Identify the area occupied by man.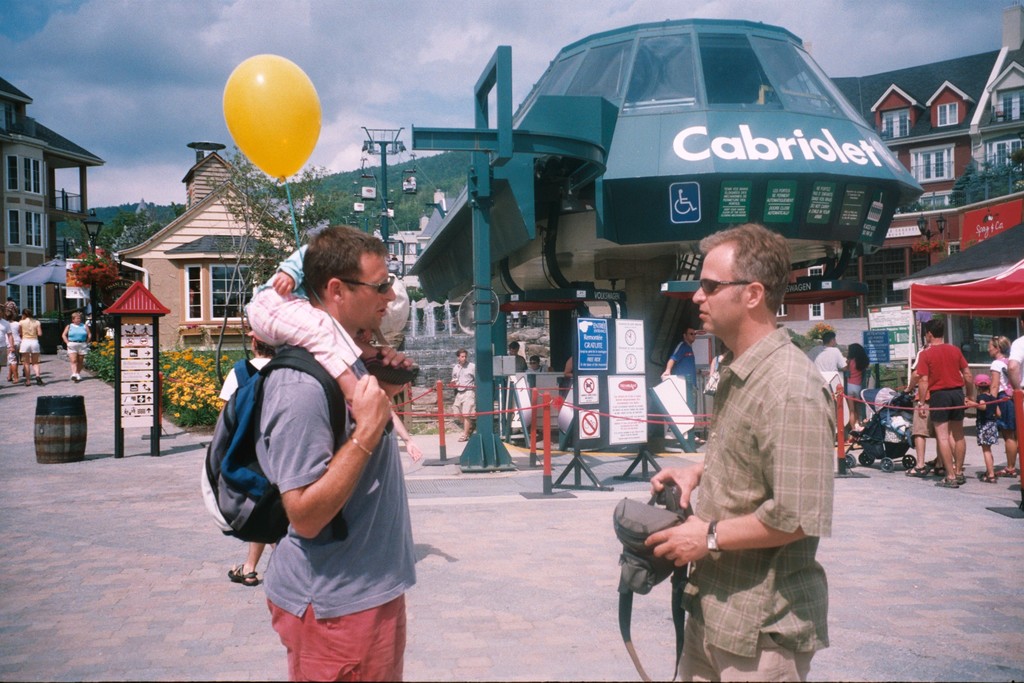
Area: 634 209 858 675.
